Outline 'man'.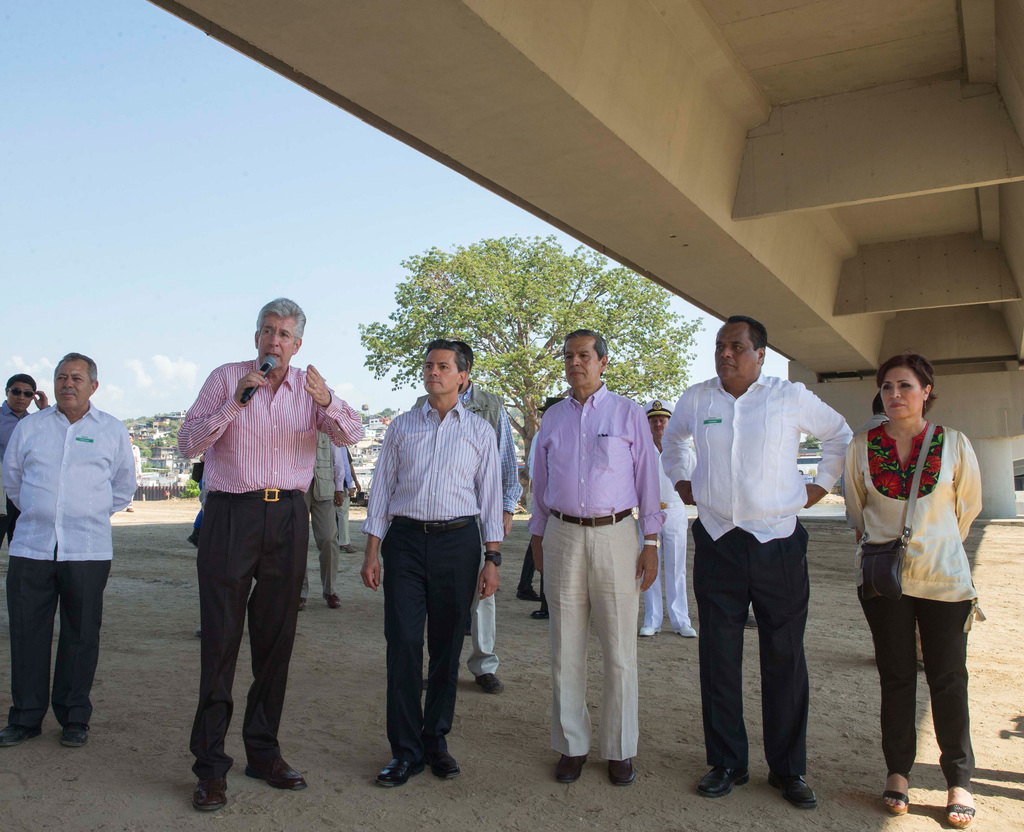
Outline: locate(166, 304, 337, 798).
